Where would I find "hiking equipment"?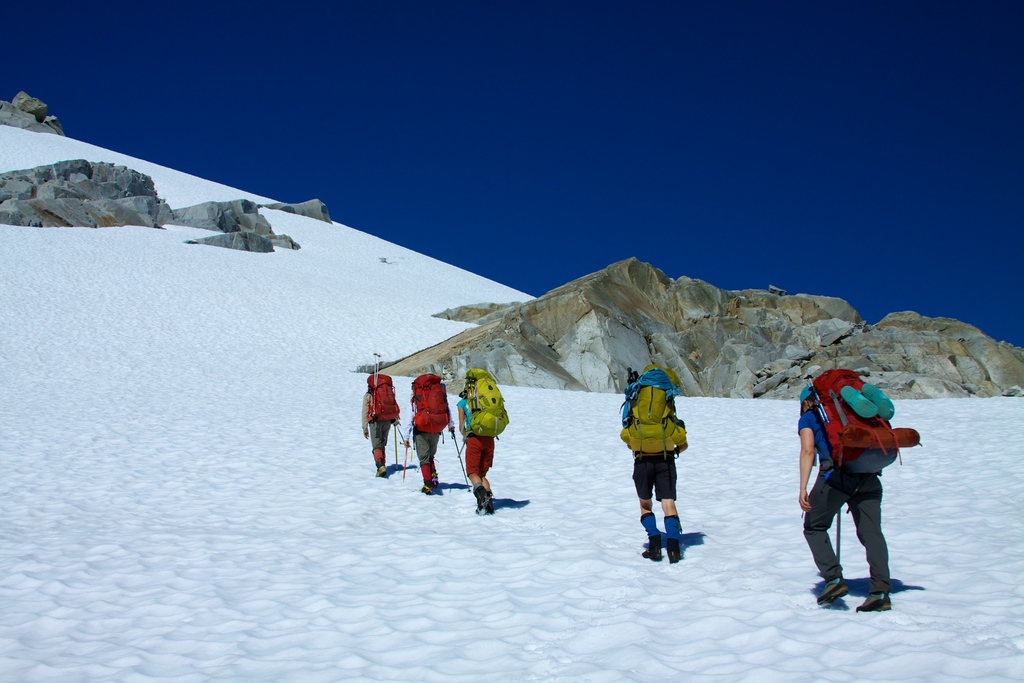
At (643, 541, 662, 561).
